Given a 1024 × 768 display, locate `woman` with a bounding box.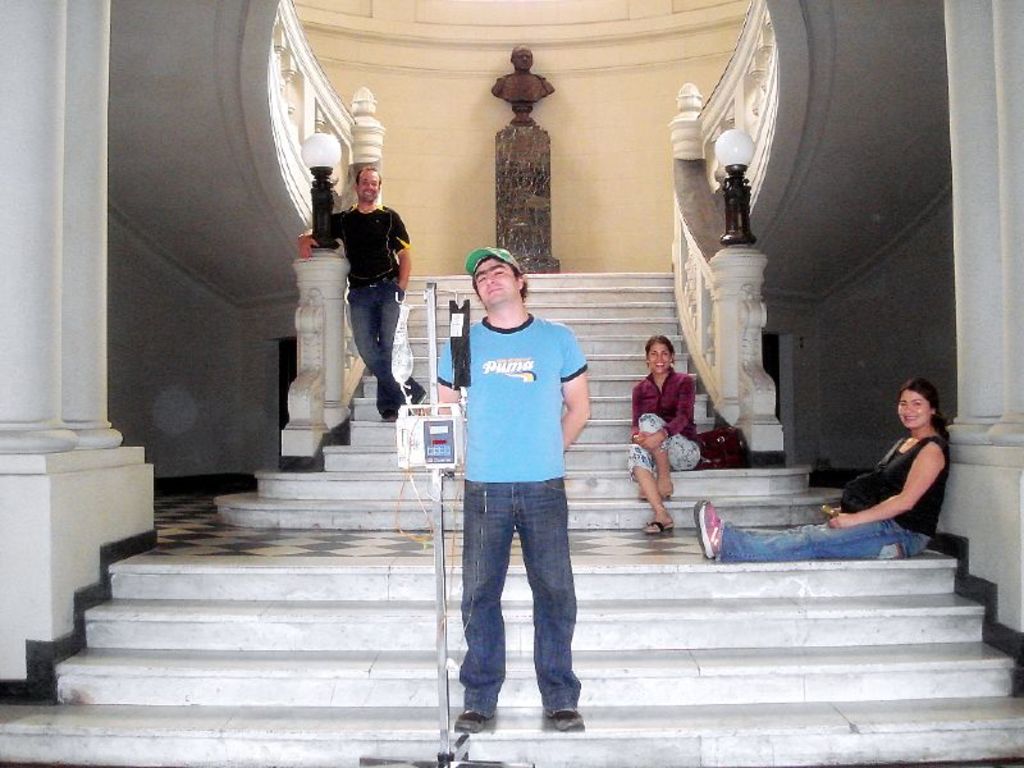
Located: bbox=[692, 387, 945, 567].
